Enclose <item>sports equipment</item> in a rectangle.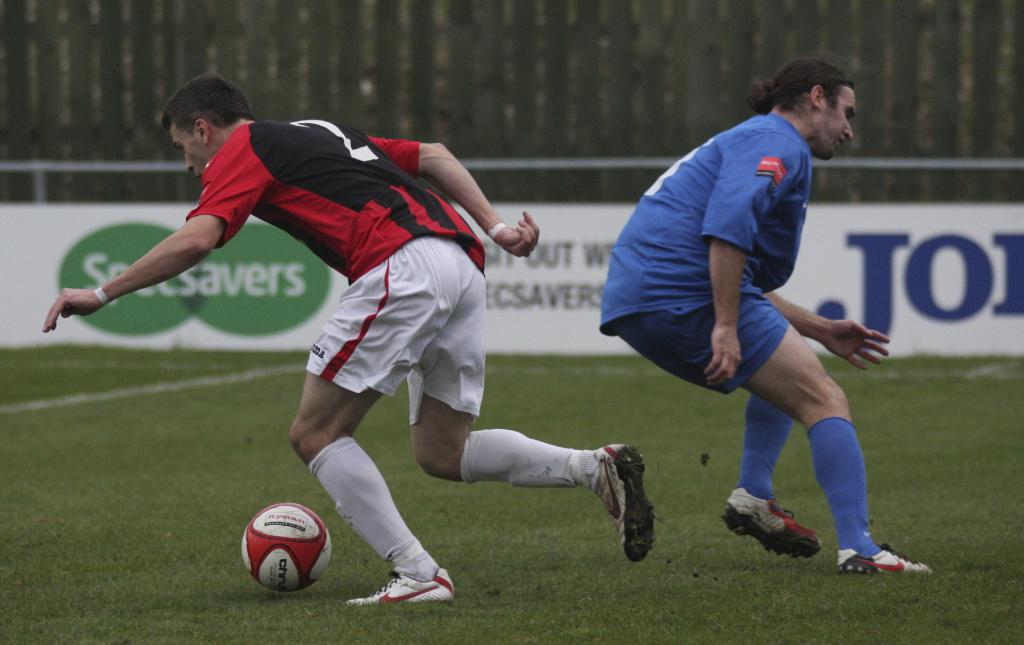
<box>351,568,453,603</box>.
